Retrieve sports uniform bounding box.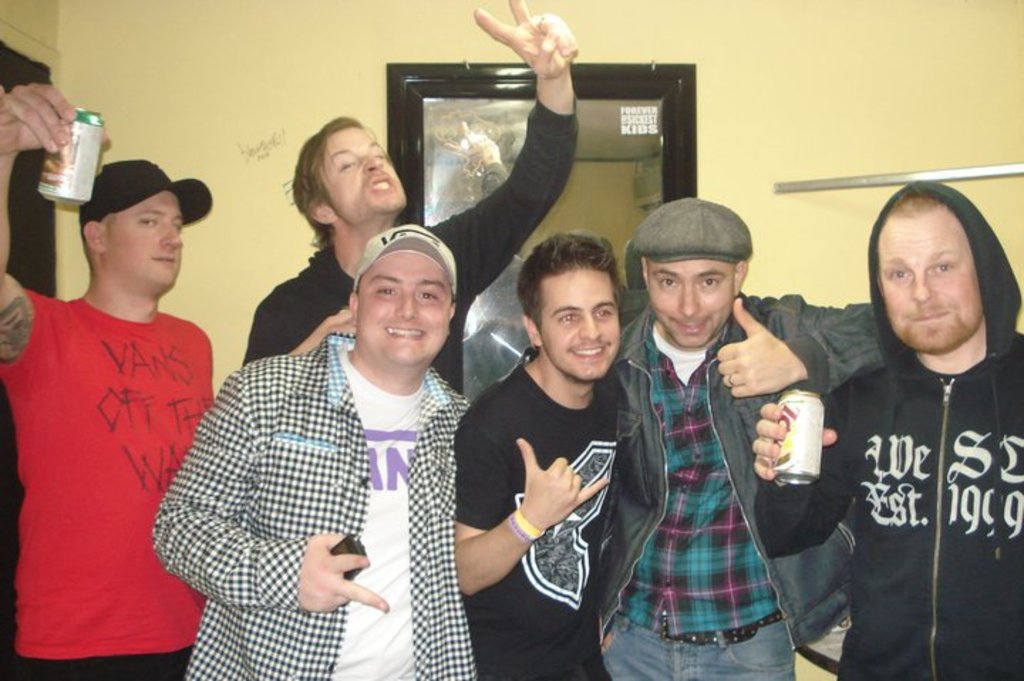
Bounding box: [597, 279, 883, 680].
